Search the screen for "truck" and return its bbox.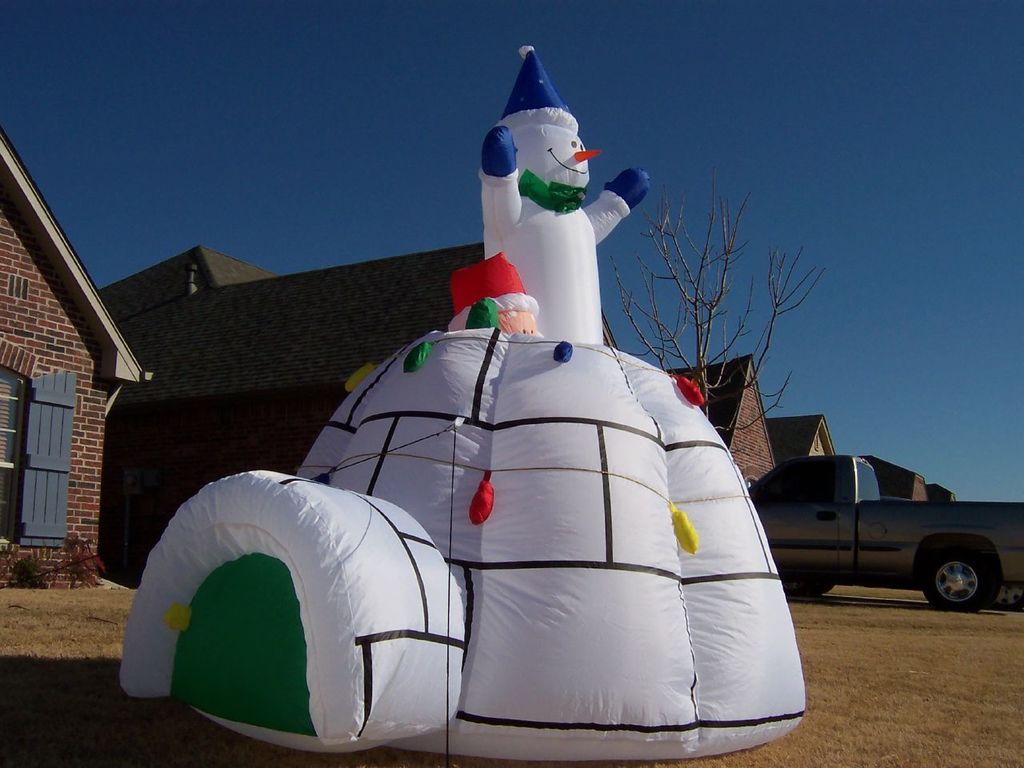
Found: <bbox>742, 448, 1006, 622</bbox>.
